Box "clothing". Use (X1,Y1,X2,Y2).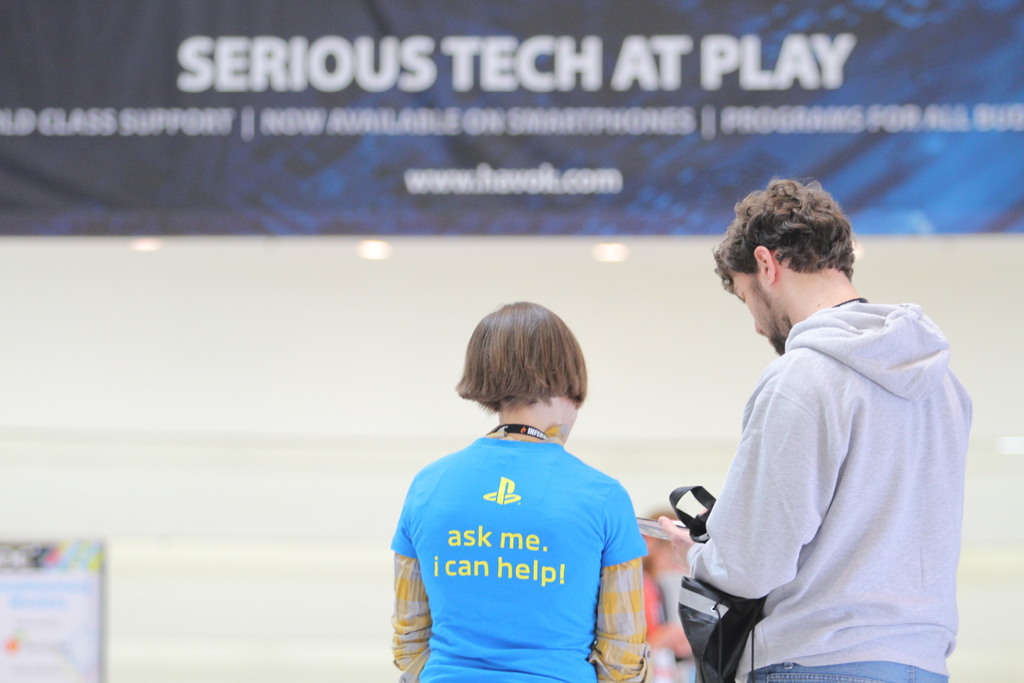
(395,415,661,664).
